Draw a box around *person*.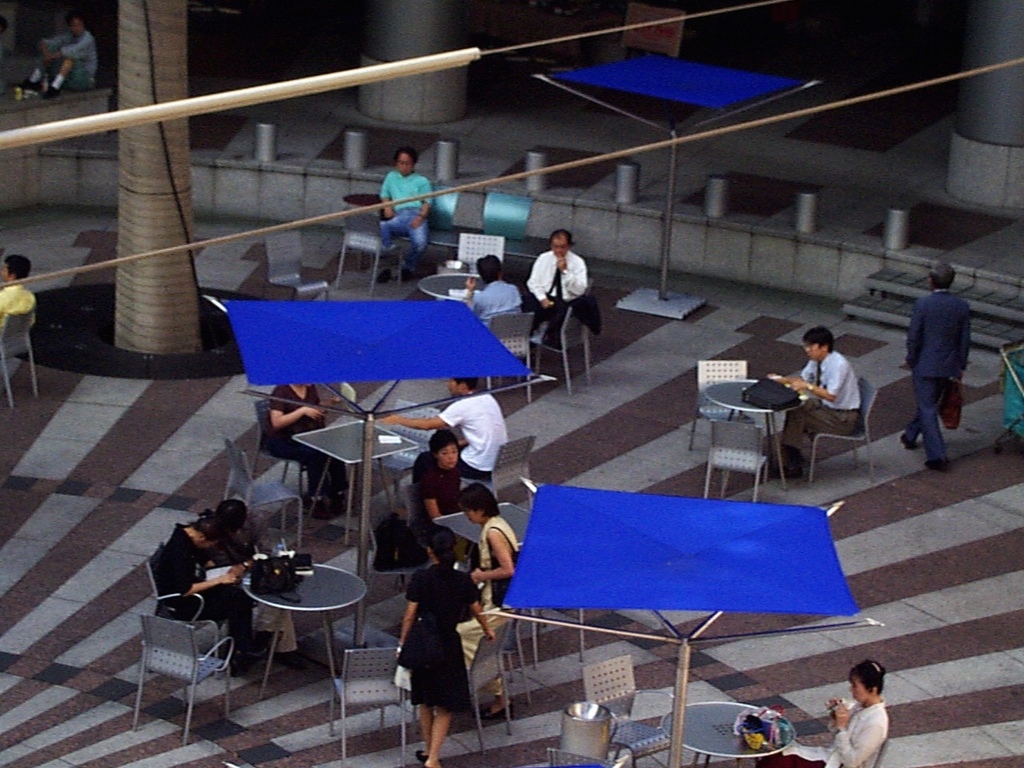
<region>466, 248, 529, 330</region>.
